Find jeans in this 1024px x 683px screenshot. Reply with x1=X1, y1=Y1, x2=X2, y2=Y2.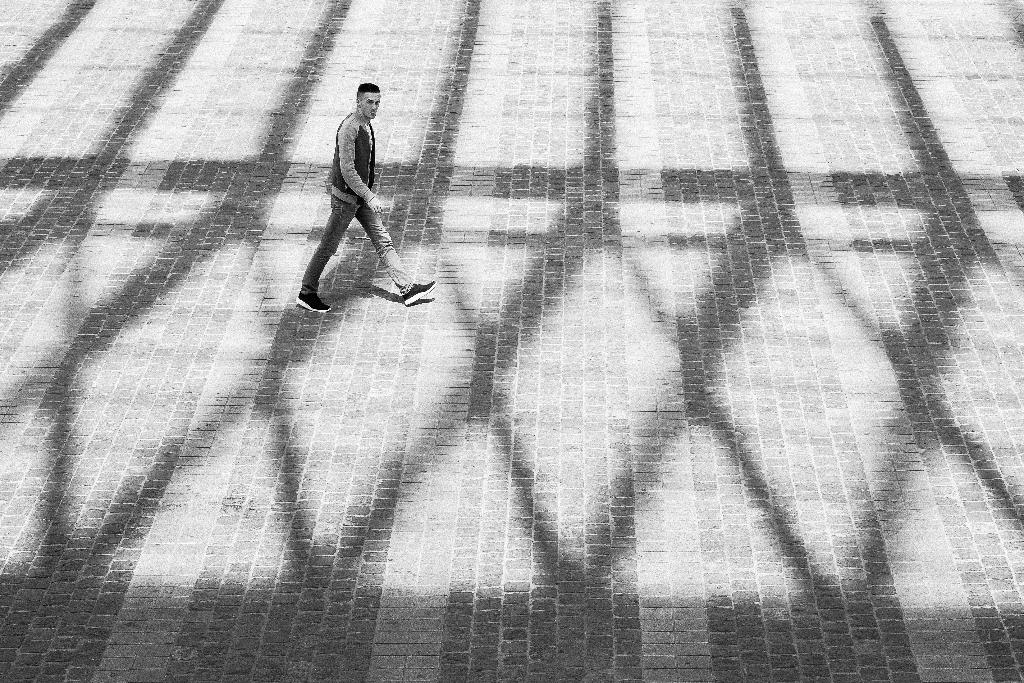
x1=299, y1=165, x2=402, y2=294.
